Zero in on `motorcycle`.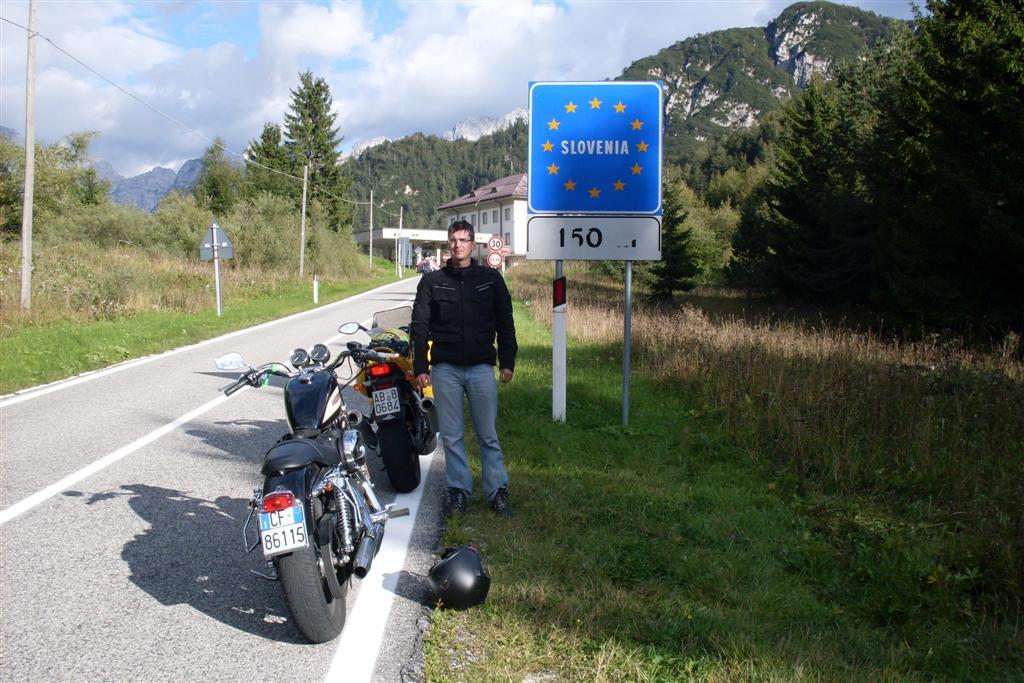
Zeroed in: select_region(242, 321, 393, 649).
